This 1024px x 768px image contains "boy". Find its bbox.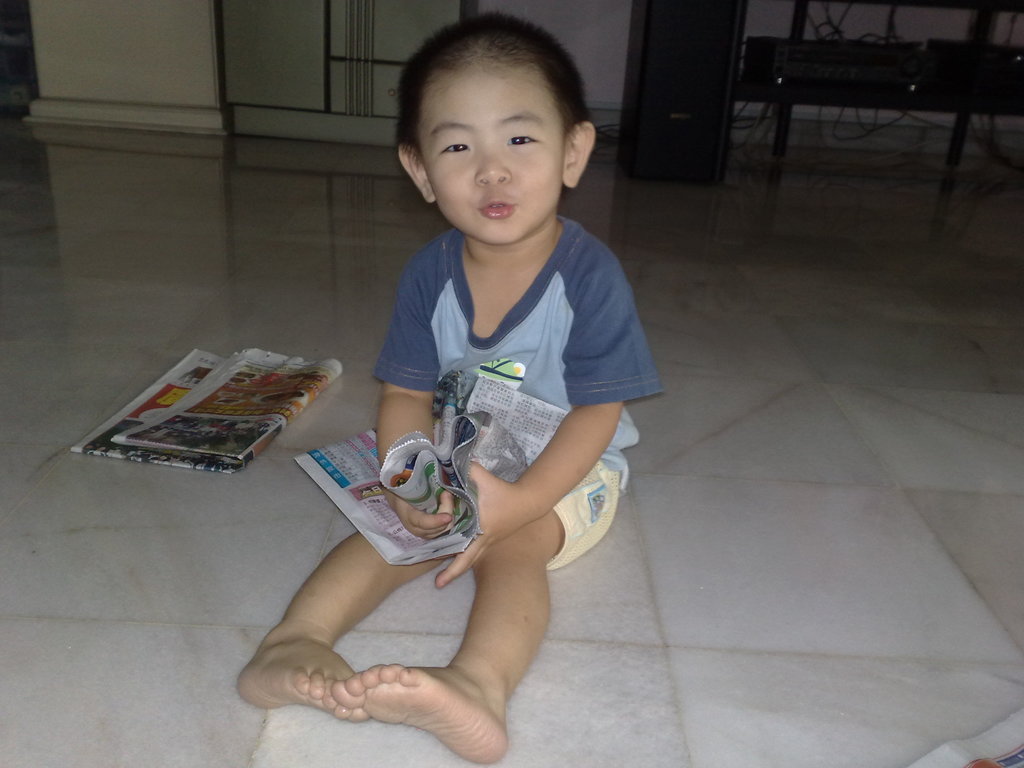
[x1=246, y1=190, x2=635, y2=726].
